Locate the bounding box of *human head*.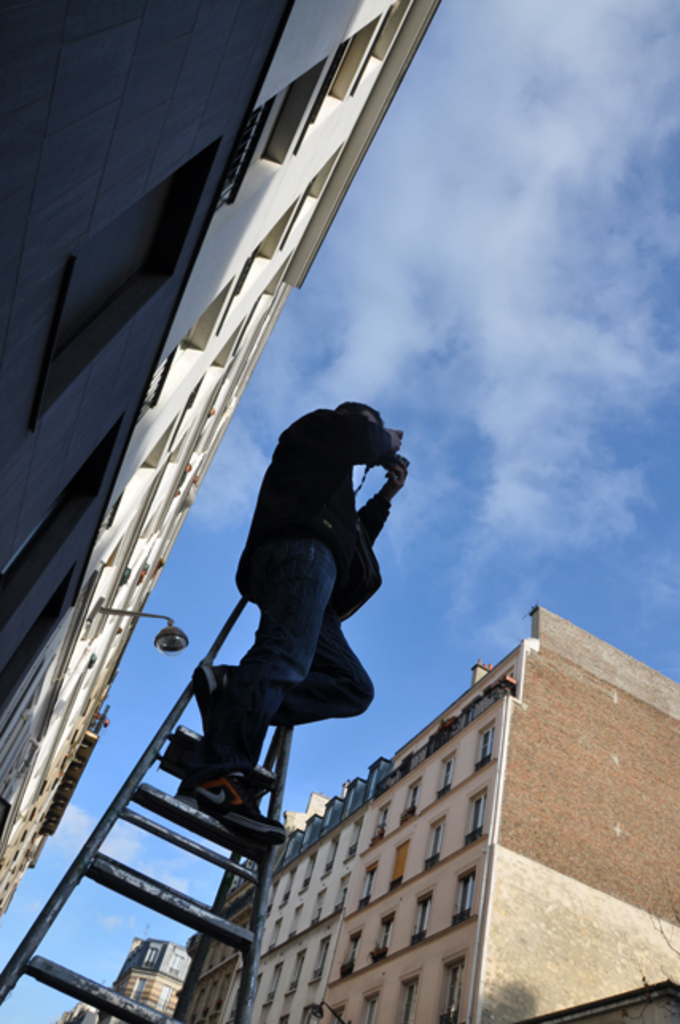
Bounding box: (341,398,381,425).
